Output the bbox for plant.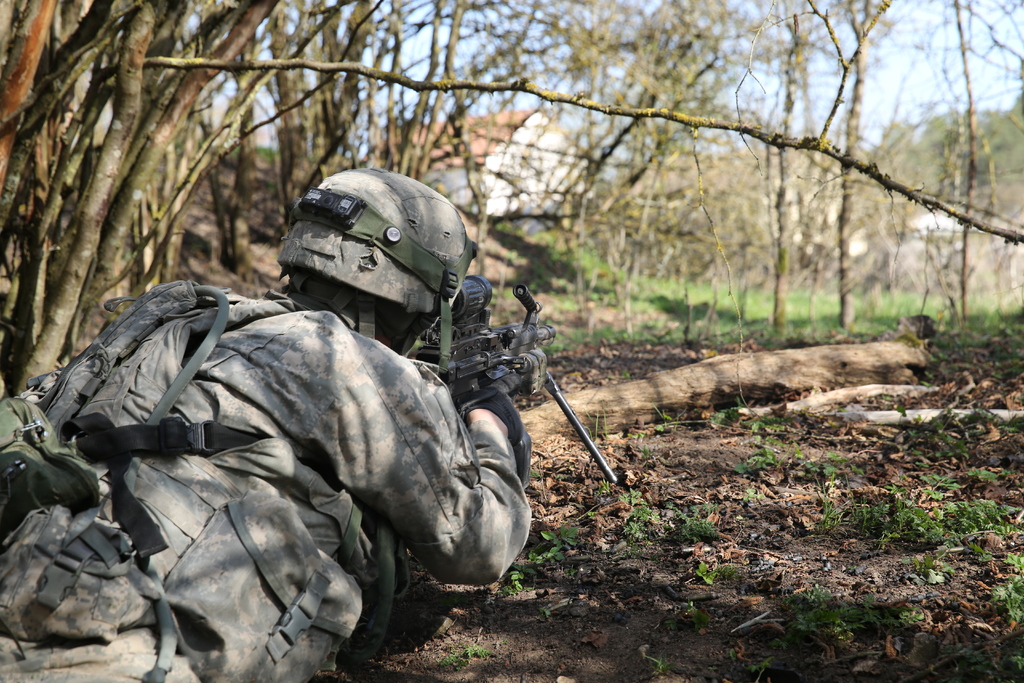
l=981, t=552, r=1023, b=628.
